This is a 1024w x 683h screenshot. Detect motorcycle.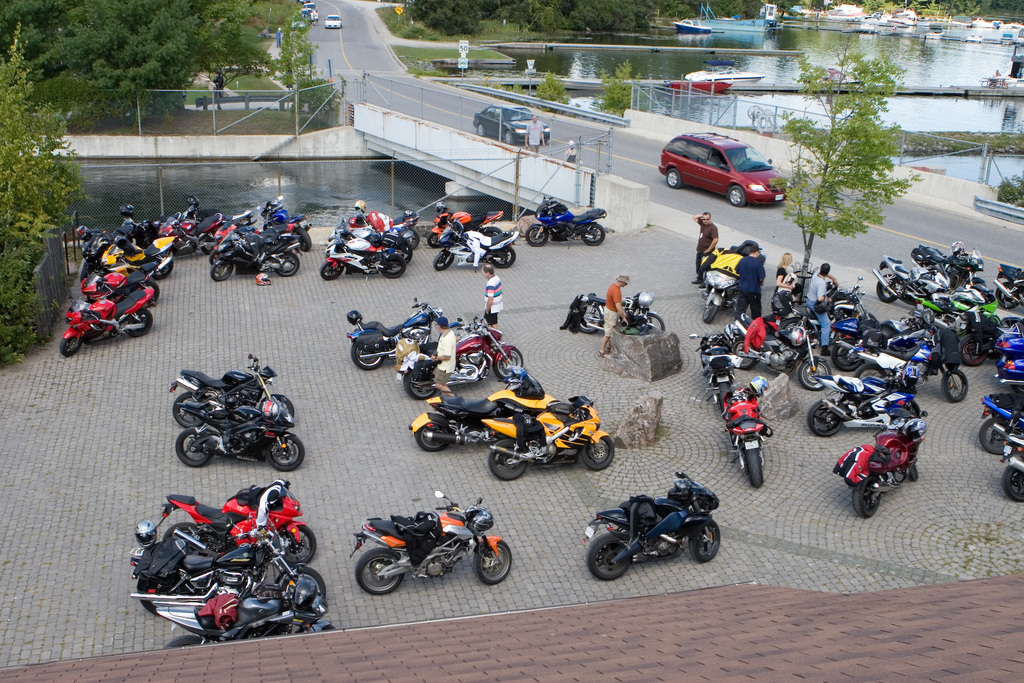
Rect(163, 564, 335, 644).
